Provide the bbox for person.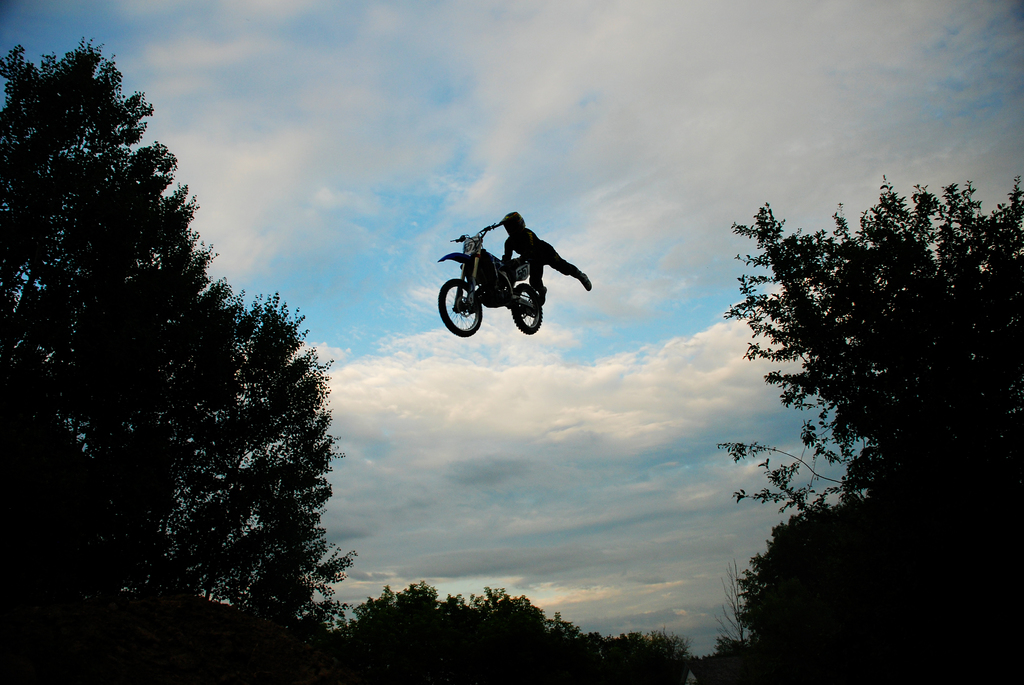
select_region(494, 210, 589, 298).
